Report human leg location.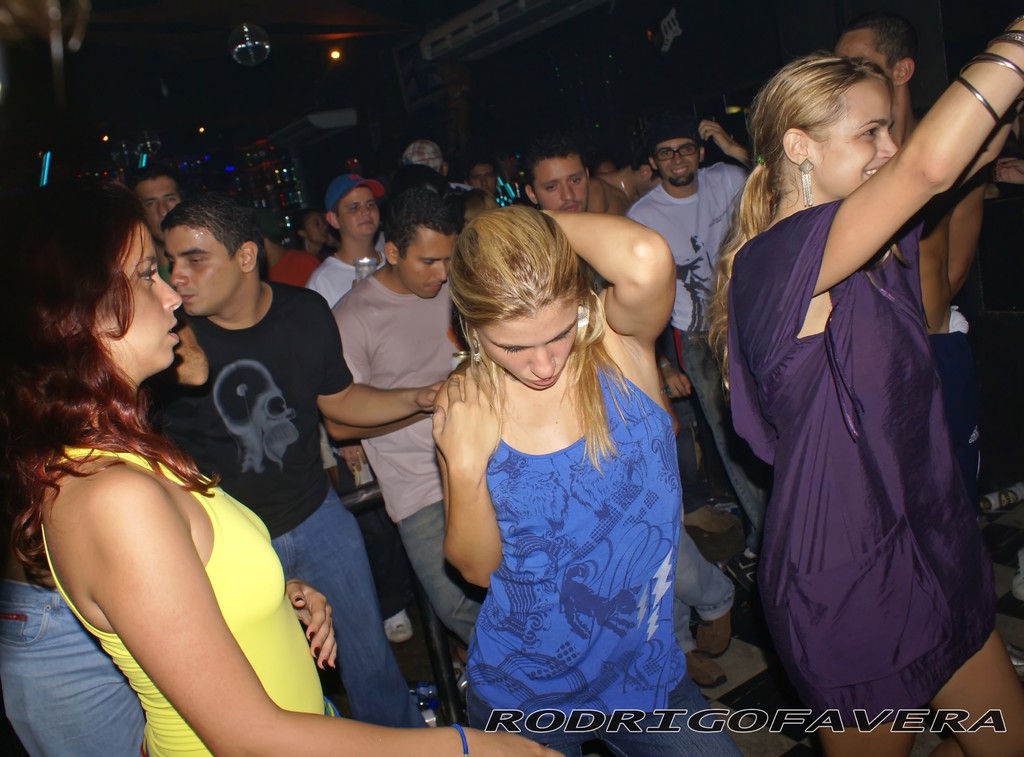
Report: bbox(296, 500, 422, 725).
